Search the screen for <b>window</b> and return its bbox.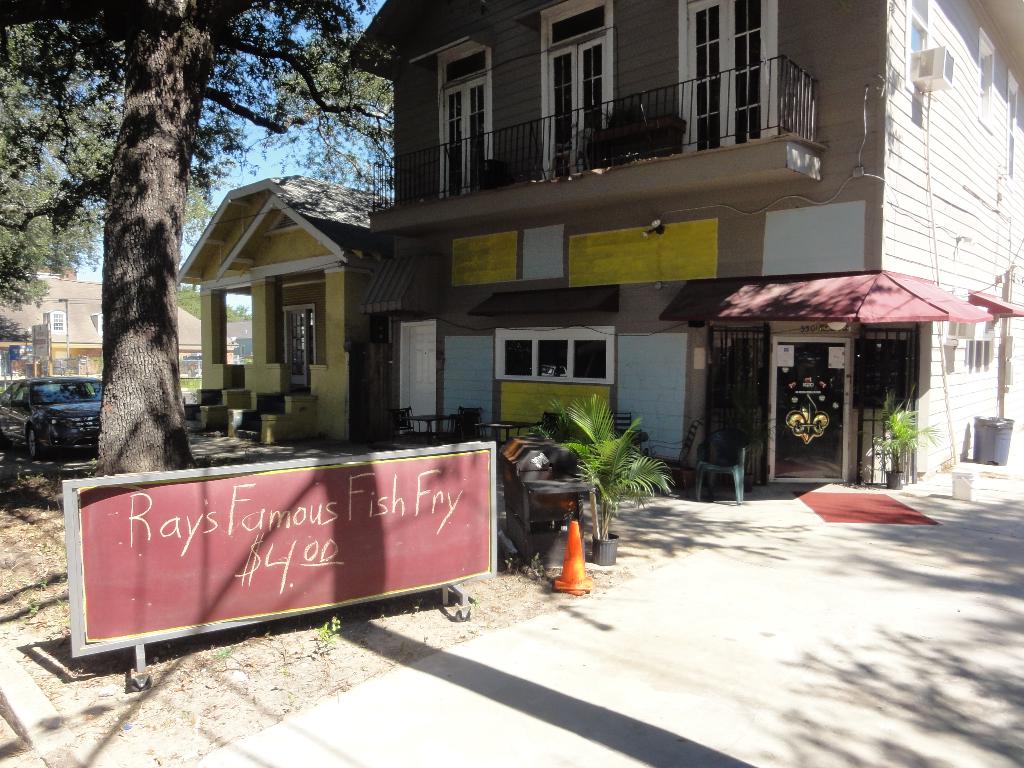
Found: 6, 385, 28, 404.
